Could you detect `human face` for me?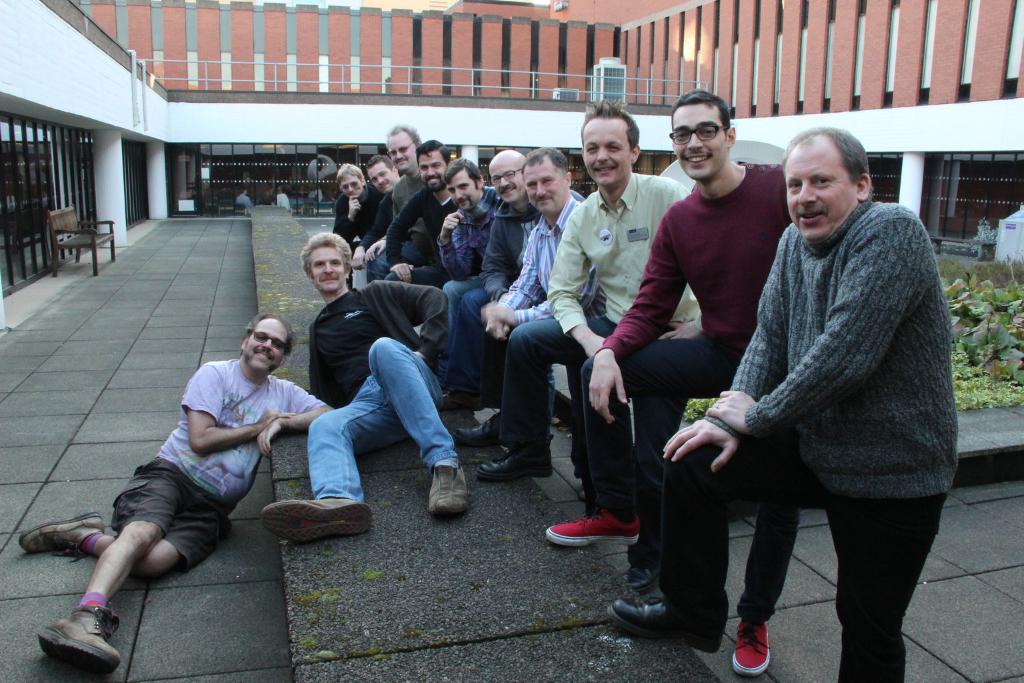
Detection result: locate(787, 145, 853, 240).
